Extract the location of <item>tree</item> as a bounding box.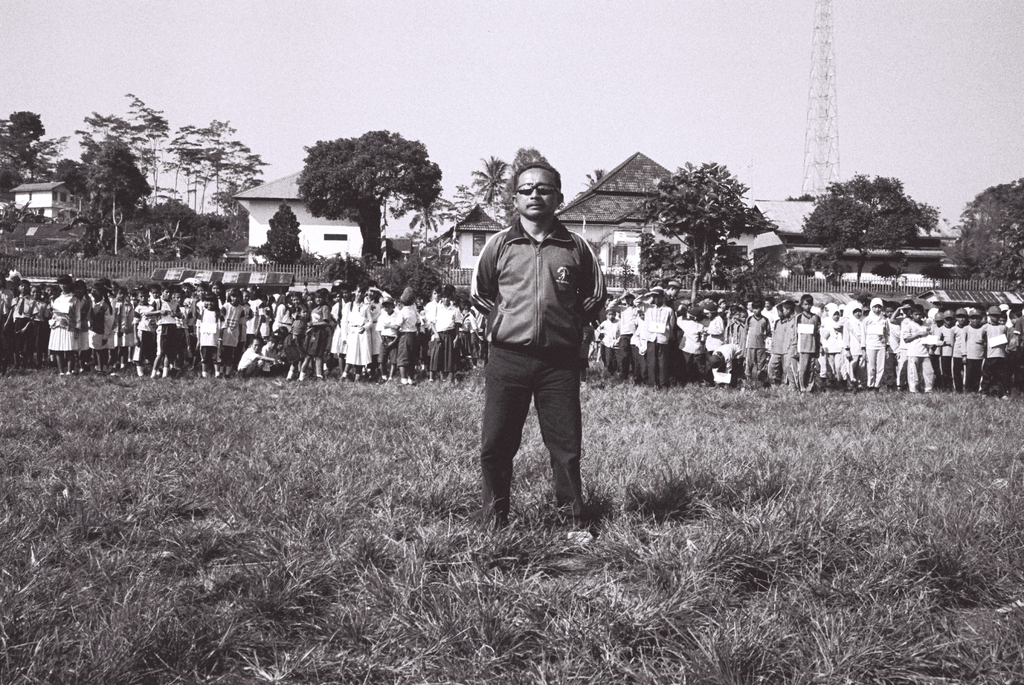
box(945, 175, 1023, 283).
